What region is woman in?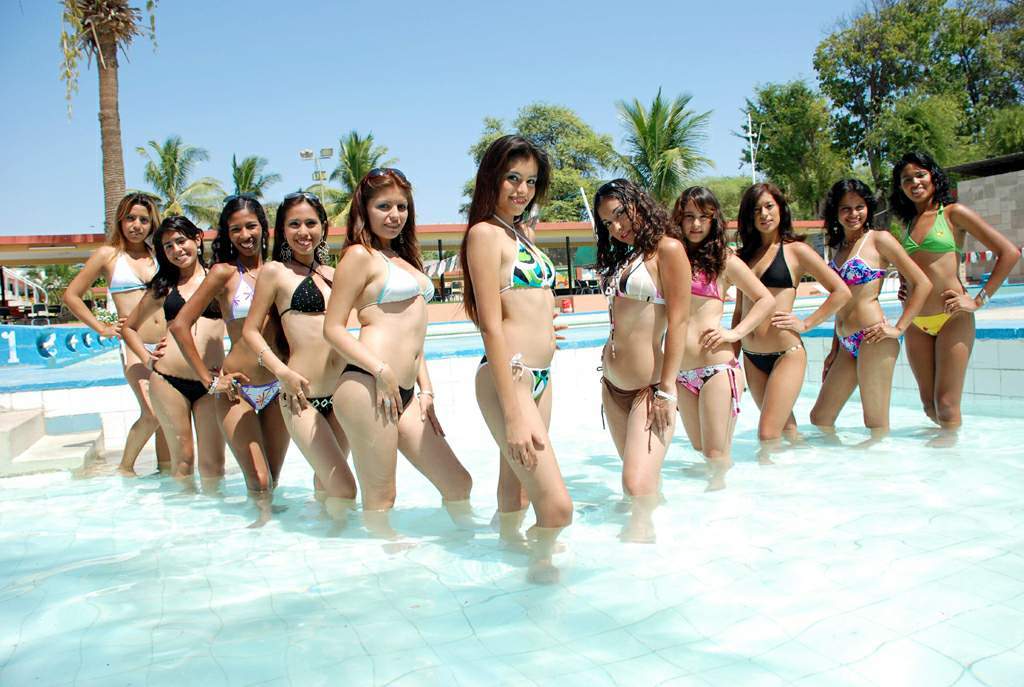
box=[323, 189, 472, 511].
